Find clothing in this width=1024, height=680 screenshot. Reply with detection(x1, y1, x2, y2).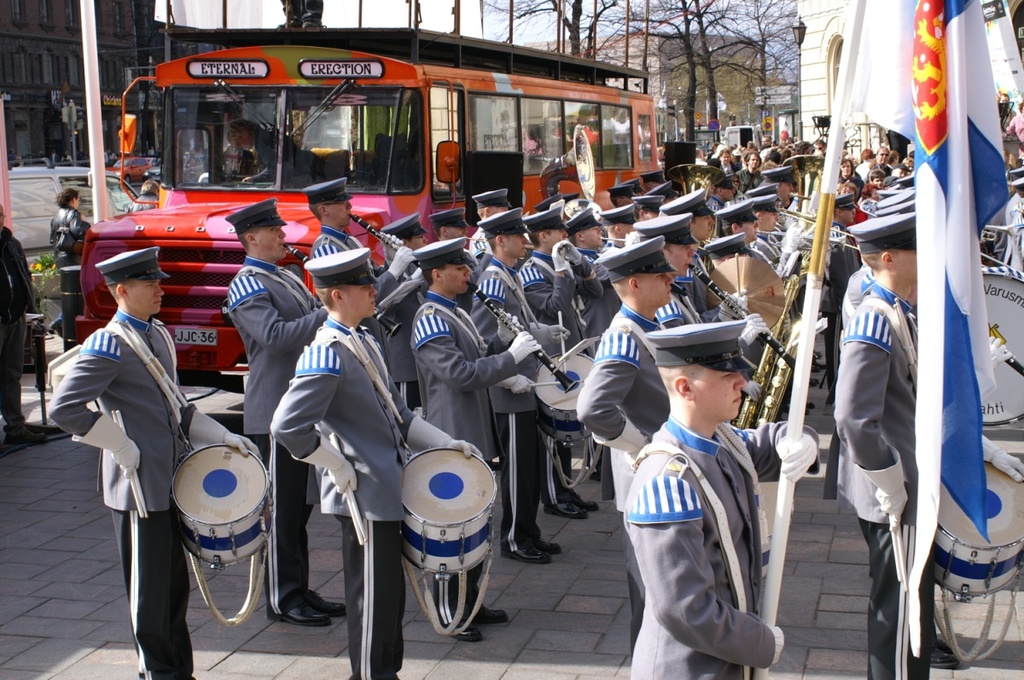
detection(0, 222, 37, 435).
